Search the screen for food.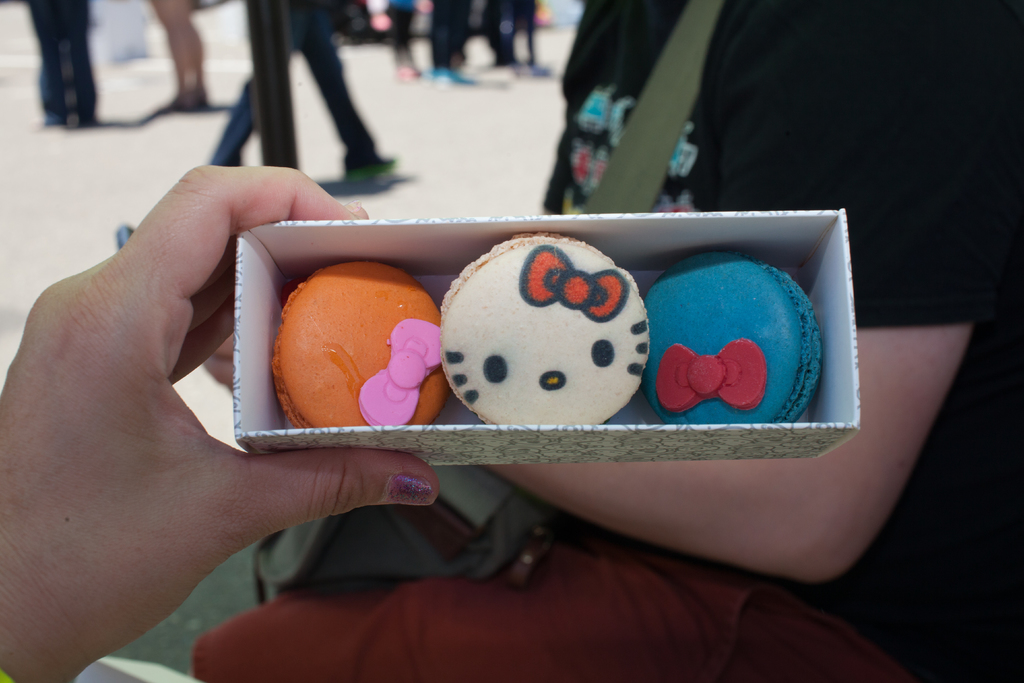
Found at region(633, 244, 840, 425).
